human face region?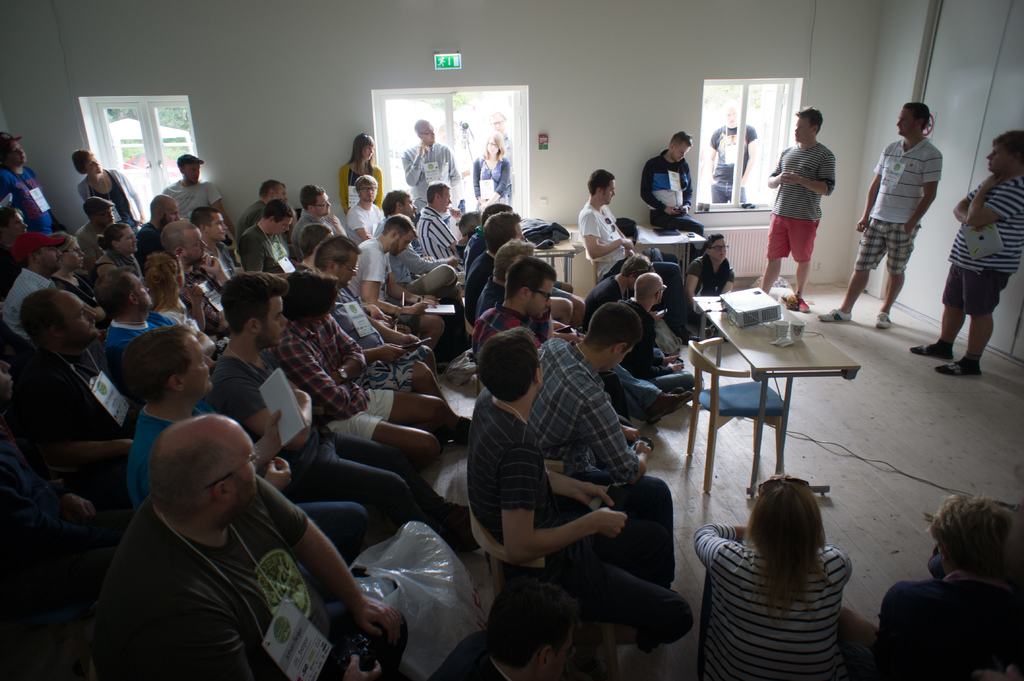
select_region(83, 156, 99, 173)
